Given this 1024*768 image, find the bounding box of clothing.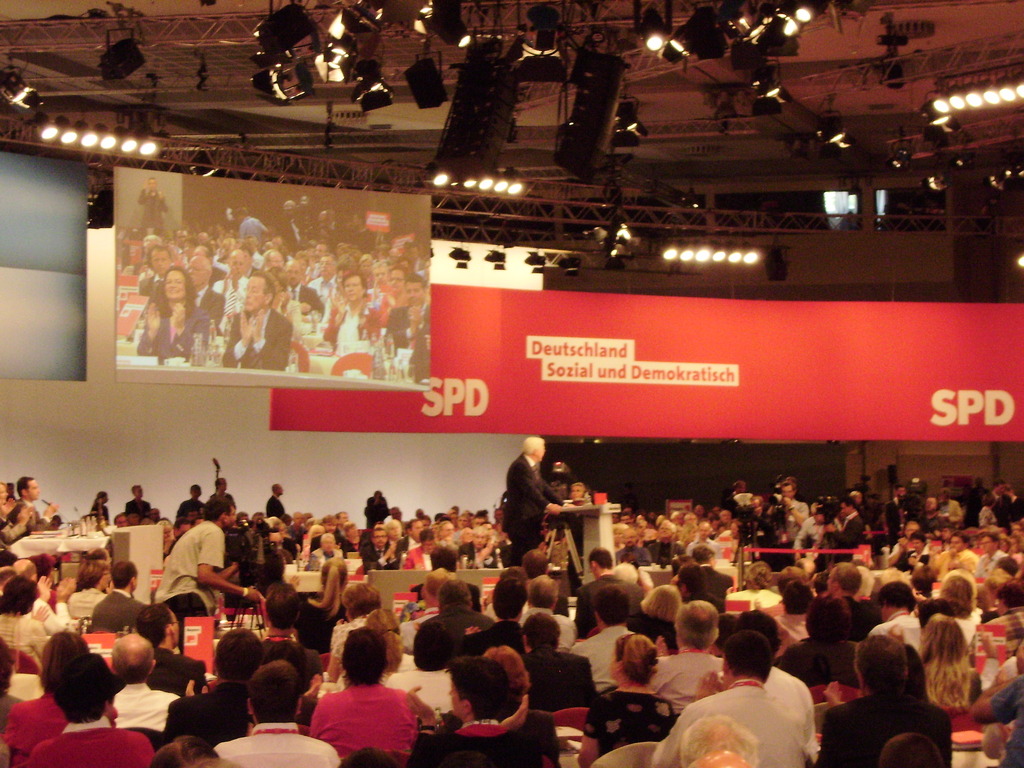
bbox=(88, 498, 115, 528).
